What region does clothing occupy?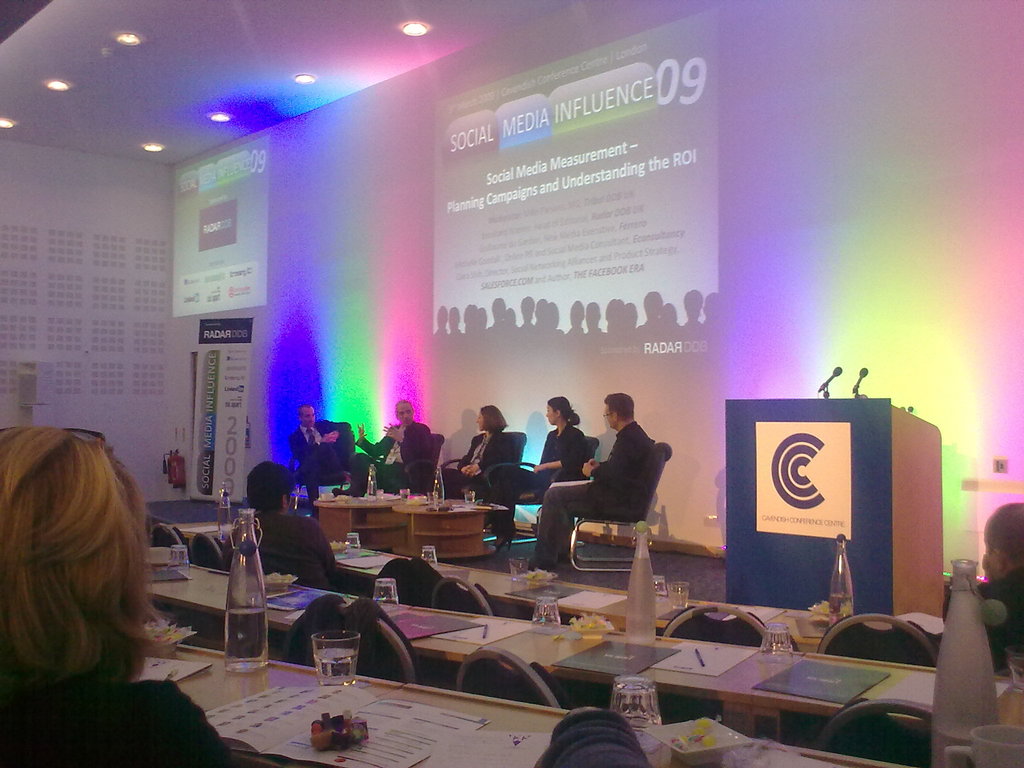
(left=435, top=431, right=509, bottom=506).
